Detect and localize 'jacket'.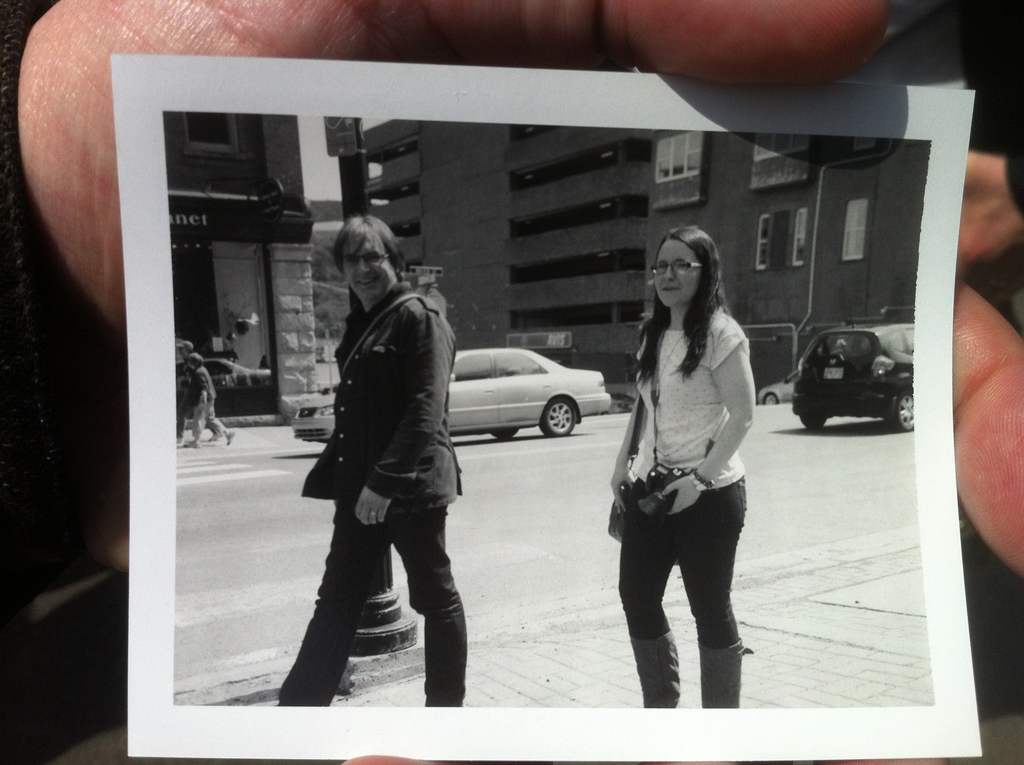
Localized at BBox(305, 280, 462, 510).
